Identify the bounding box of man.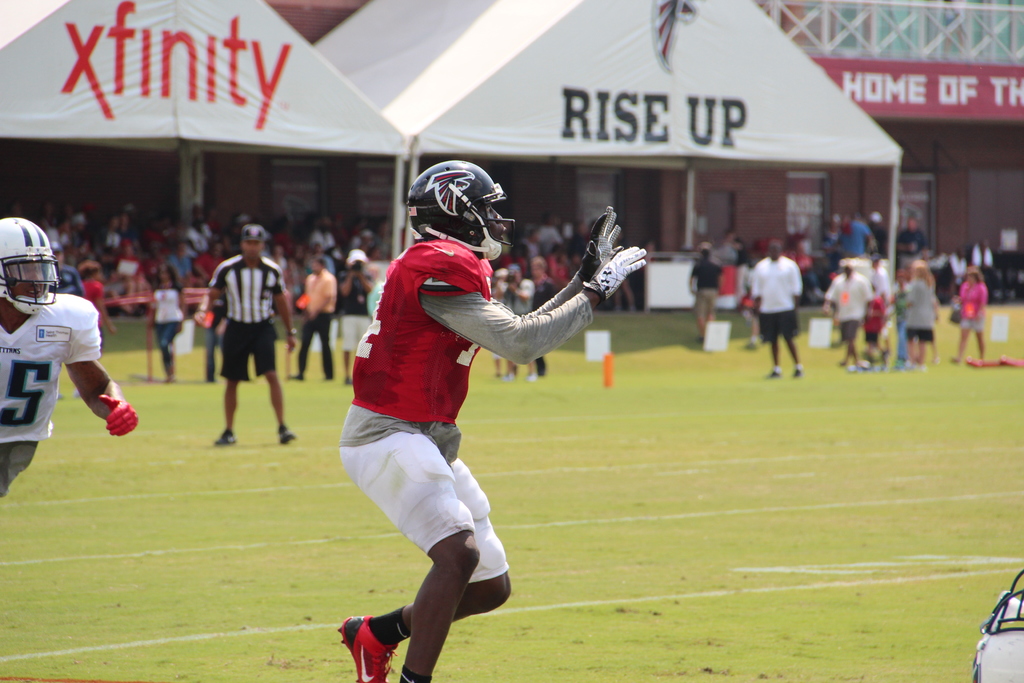
select_region(0, 217, 136, 508).
